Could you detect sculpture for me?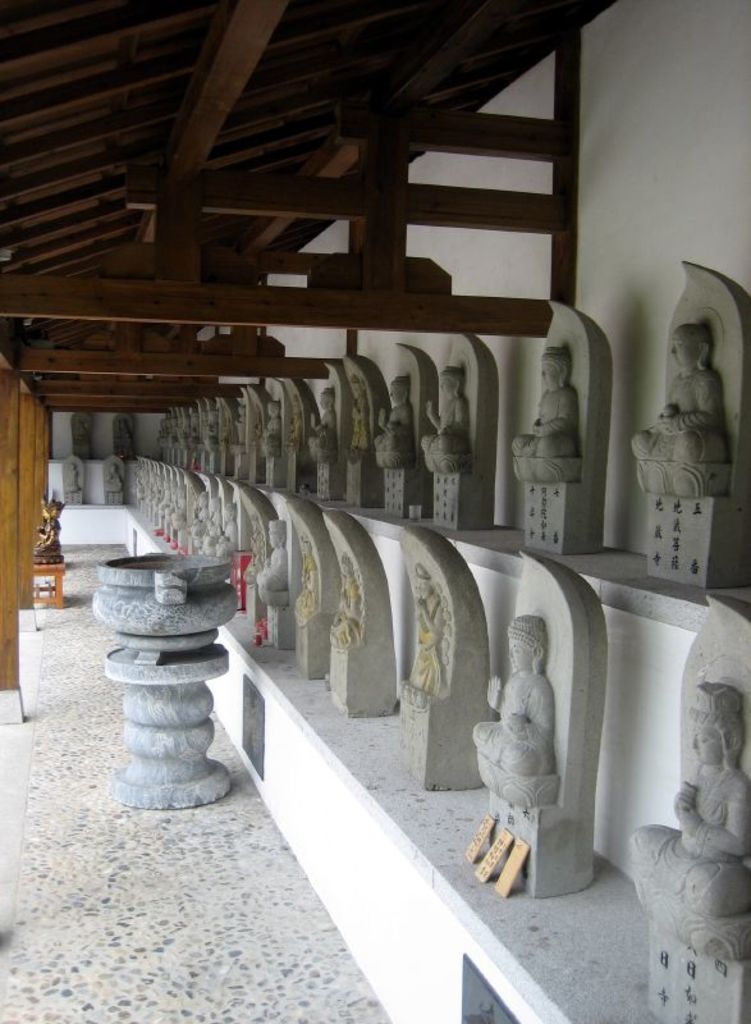
Detection result: [x1=63, y1=467, x2=81, y2=495].
